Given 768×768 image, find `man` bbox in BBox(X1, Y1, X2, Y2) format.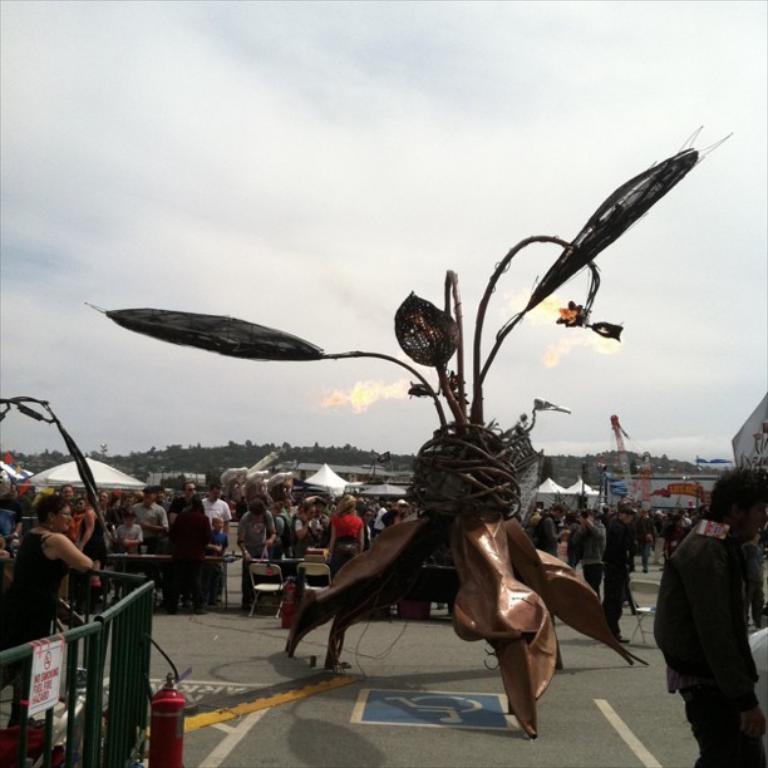
BBox(173, 483, 213, 586).
